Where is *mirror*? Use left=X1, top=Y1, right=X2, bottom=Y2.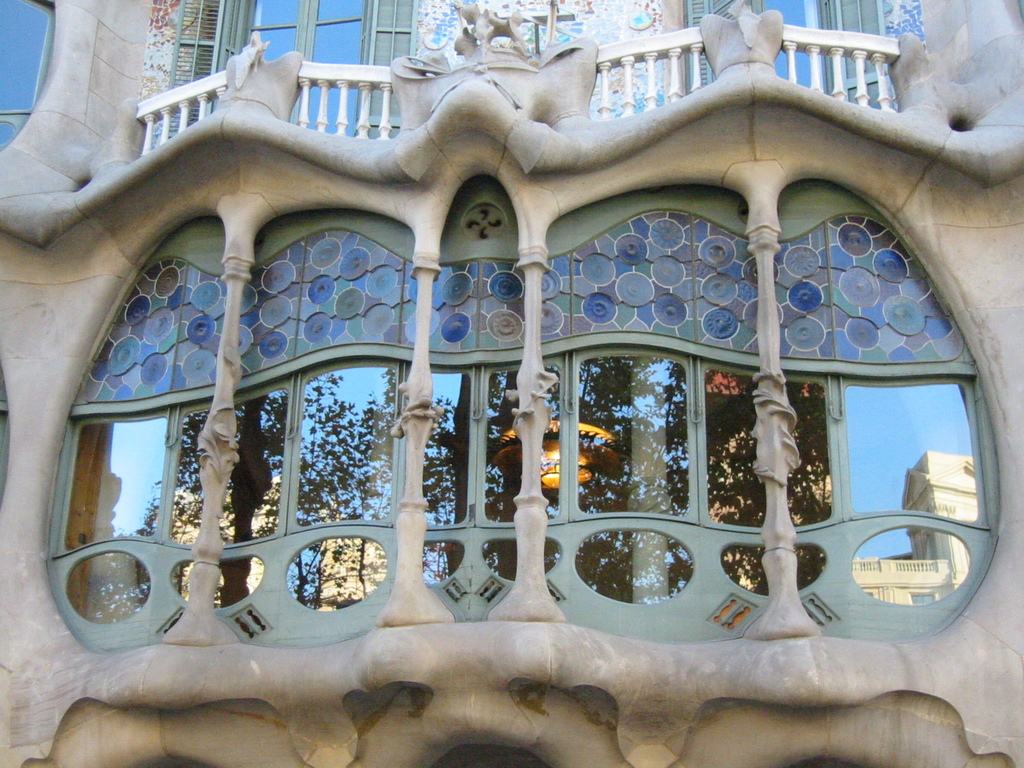
left=64, top=413, right=168, bottom=547.
